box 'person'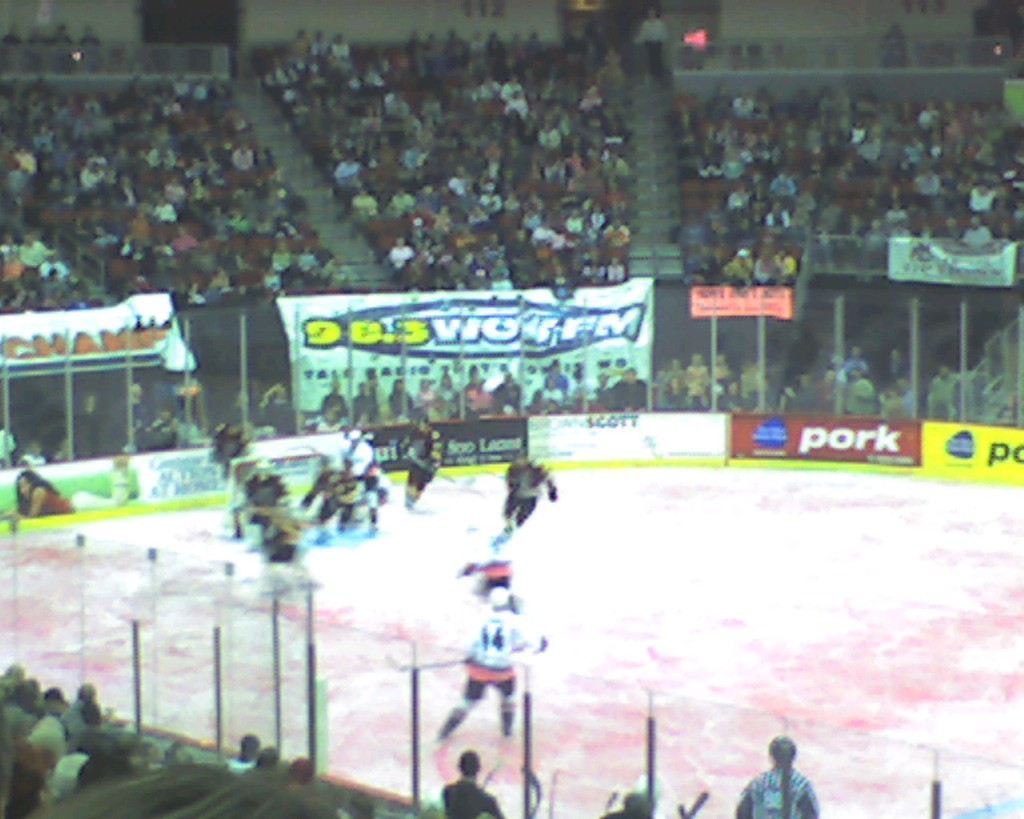
{"x1": 684, "y1": 82, "x2": 1023, "y2": 275}
